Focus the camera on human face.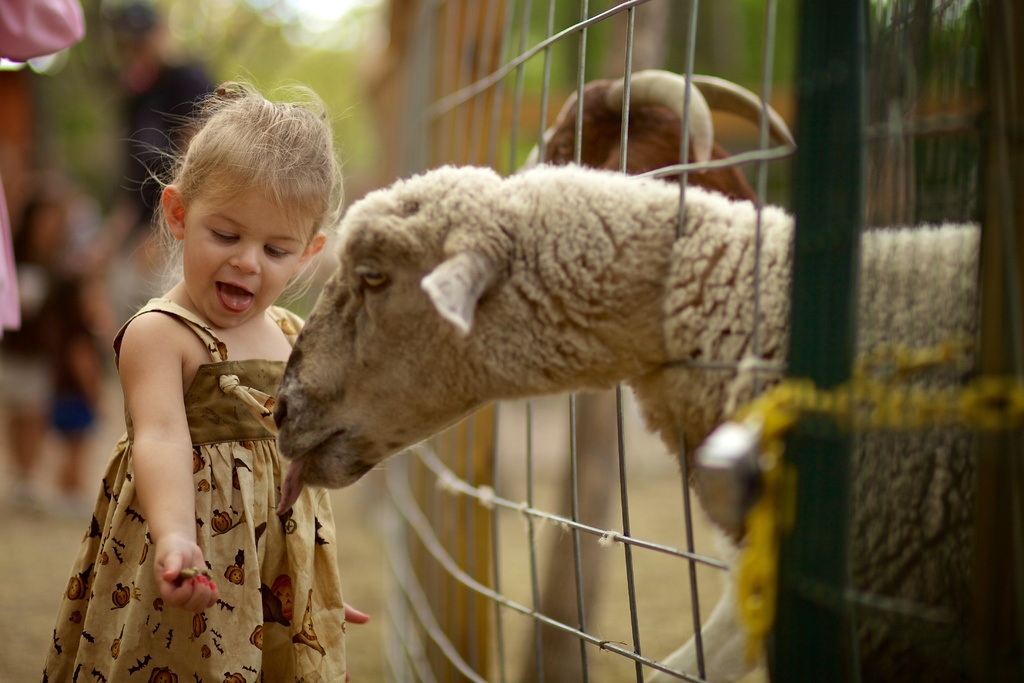
Focus region: x1=116 y1=24 x2=149 y2=76.
